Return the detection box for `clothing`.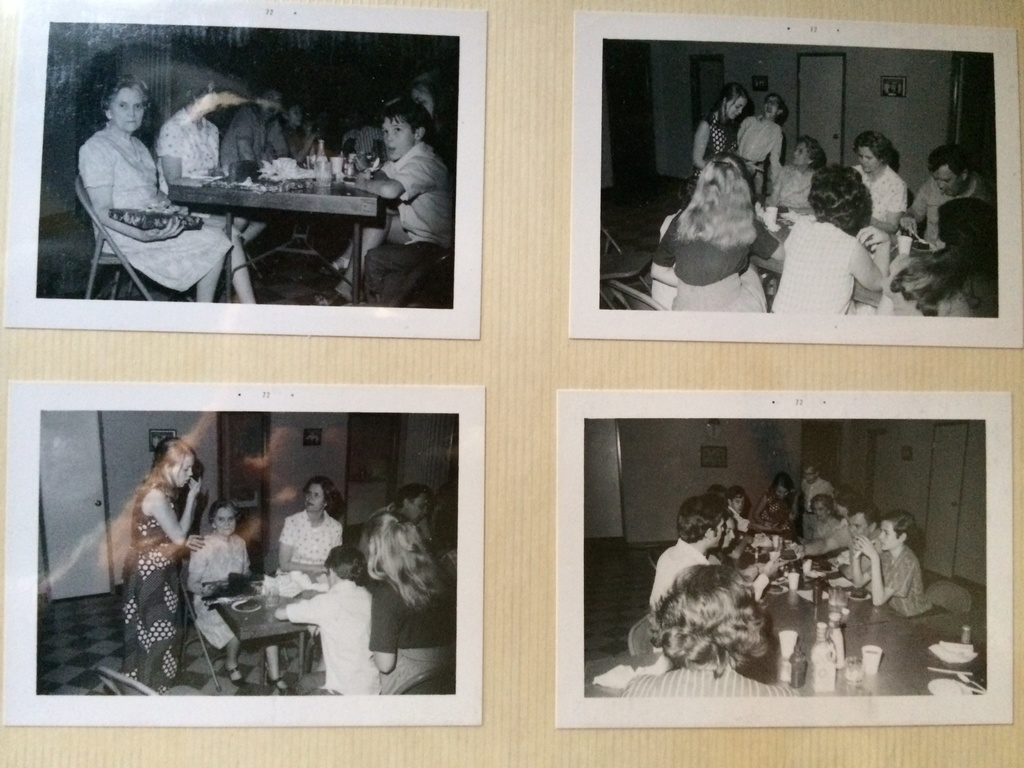
(left=763, top=214, right=883, bottom=314).
